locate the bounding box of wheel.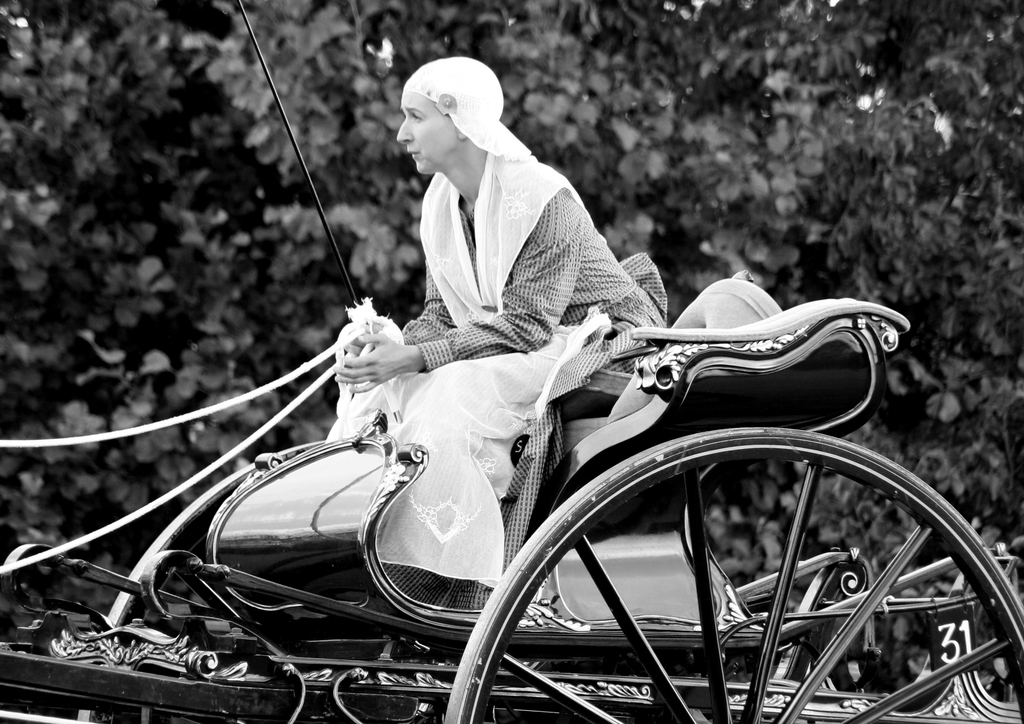
Bounding box: [left=491, top=414, right=995, bottom=698].
